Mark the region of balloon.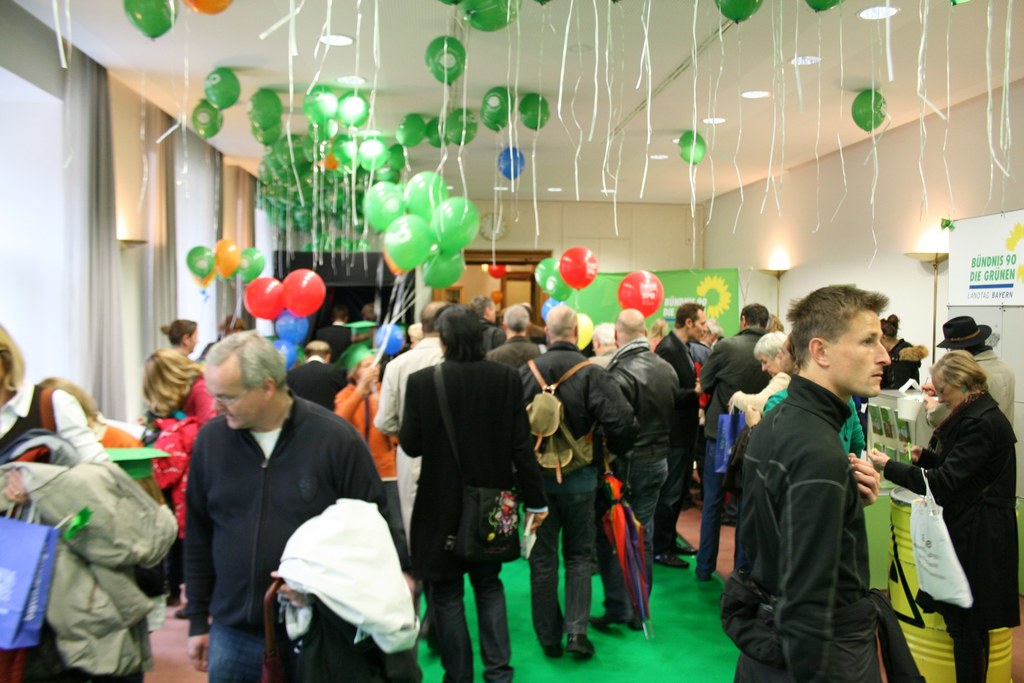
Region: {"x1": 246, "y1": 83, "x2": 288, "y2": 136}.
